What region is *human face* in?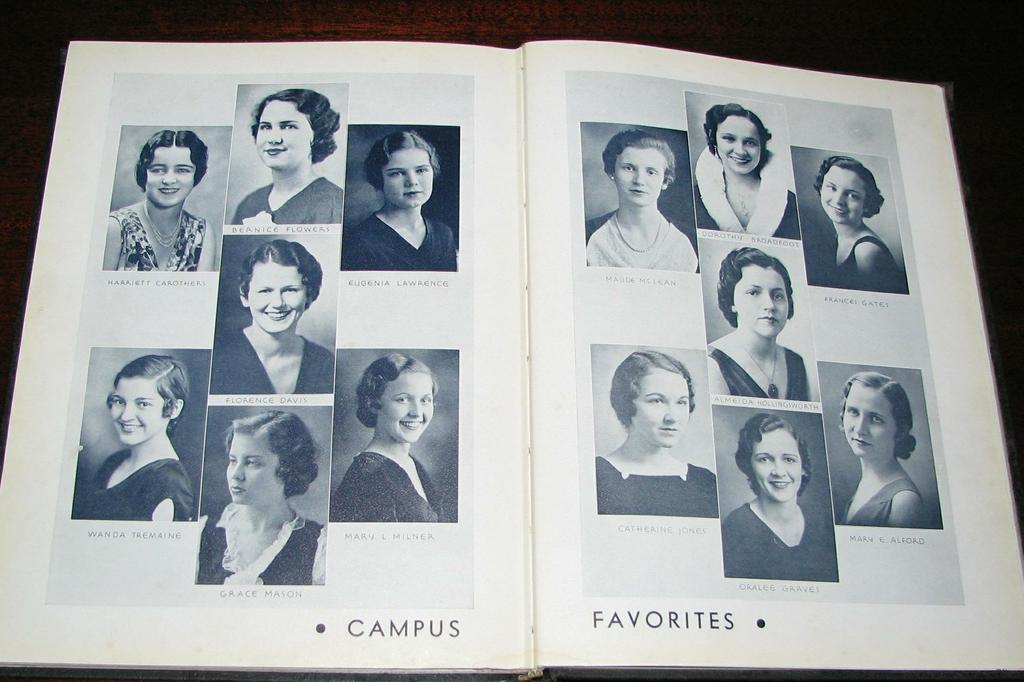
x1=751, y1=430, x2=801, y2=498.
